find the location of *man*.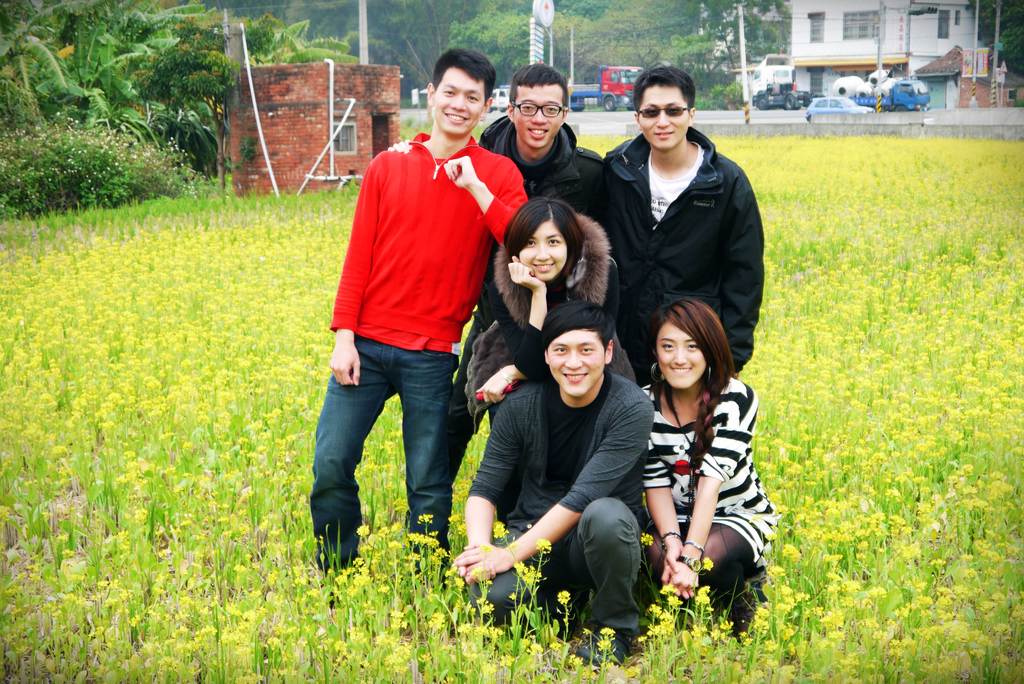
Location: <bbox>308, 82, 524, 557</bbox>.
